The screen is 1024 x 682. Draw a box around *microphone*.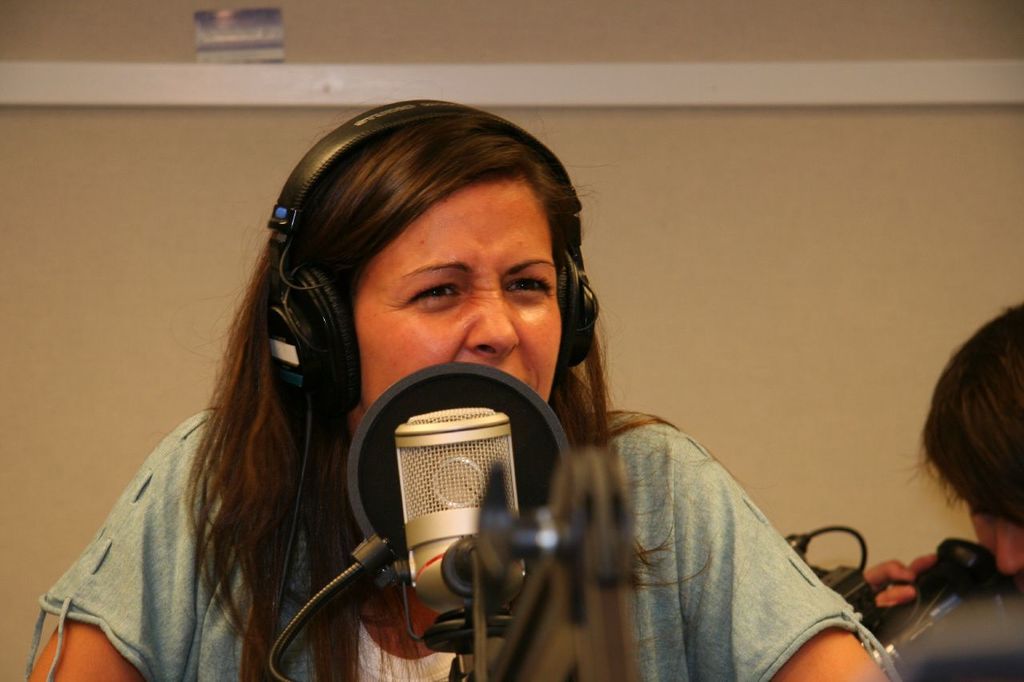
locate(390, 401, 533, 625).
